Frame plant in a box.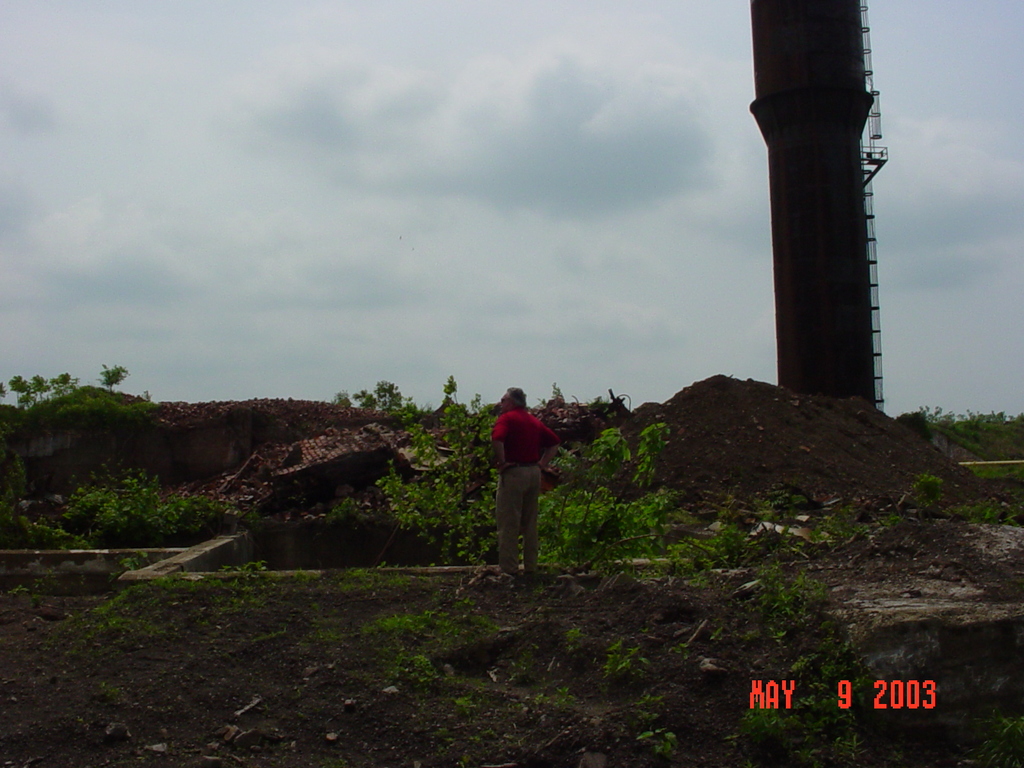
<bbox>372, 460, 509, 564</bbox>.
